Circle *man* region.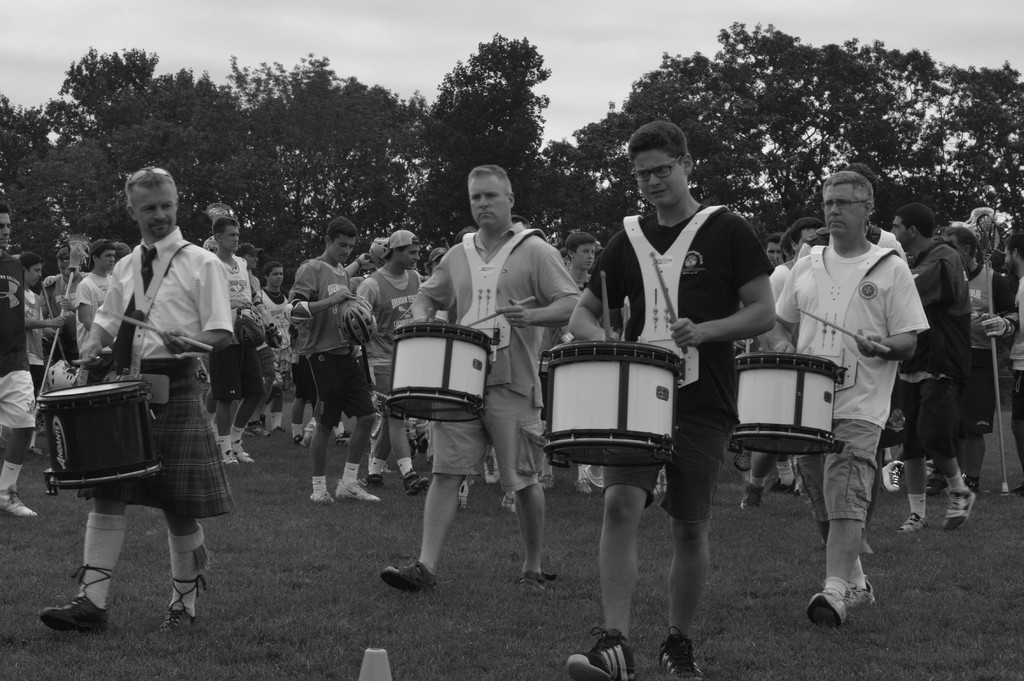
Region: l=563, t=236, r=595, b=286.
